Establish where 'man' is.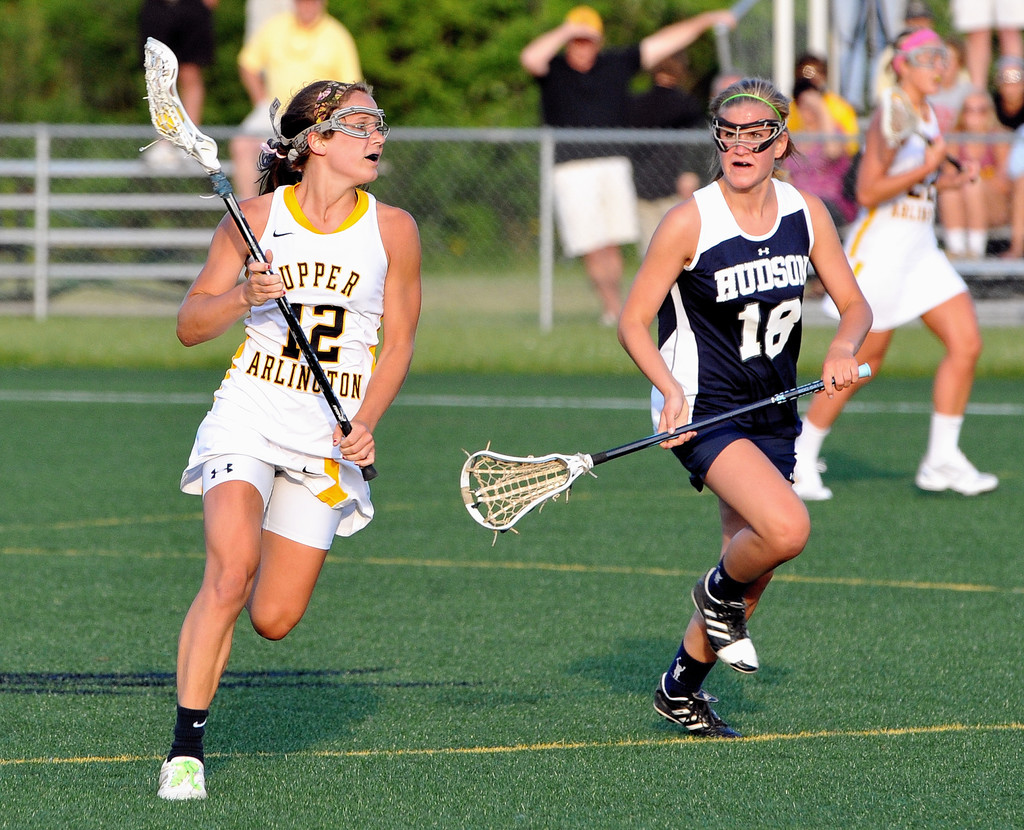
Established at 216 0 379 202.
